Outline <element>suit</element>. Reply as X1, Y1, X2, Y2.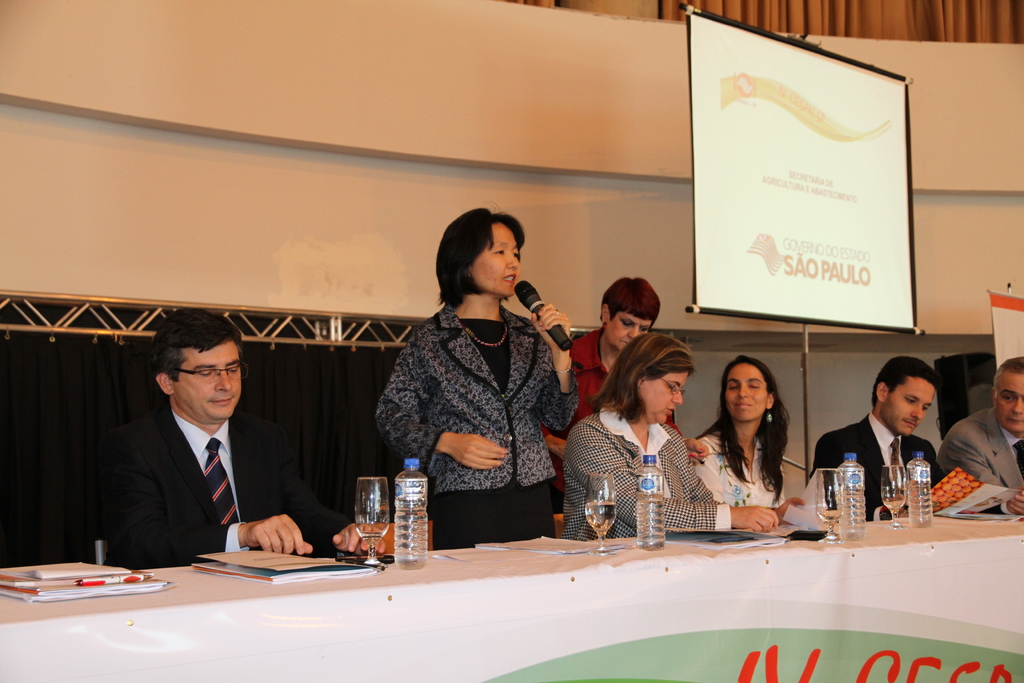
936, 408, 1023, 488.
